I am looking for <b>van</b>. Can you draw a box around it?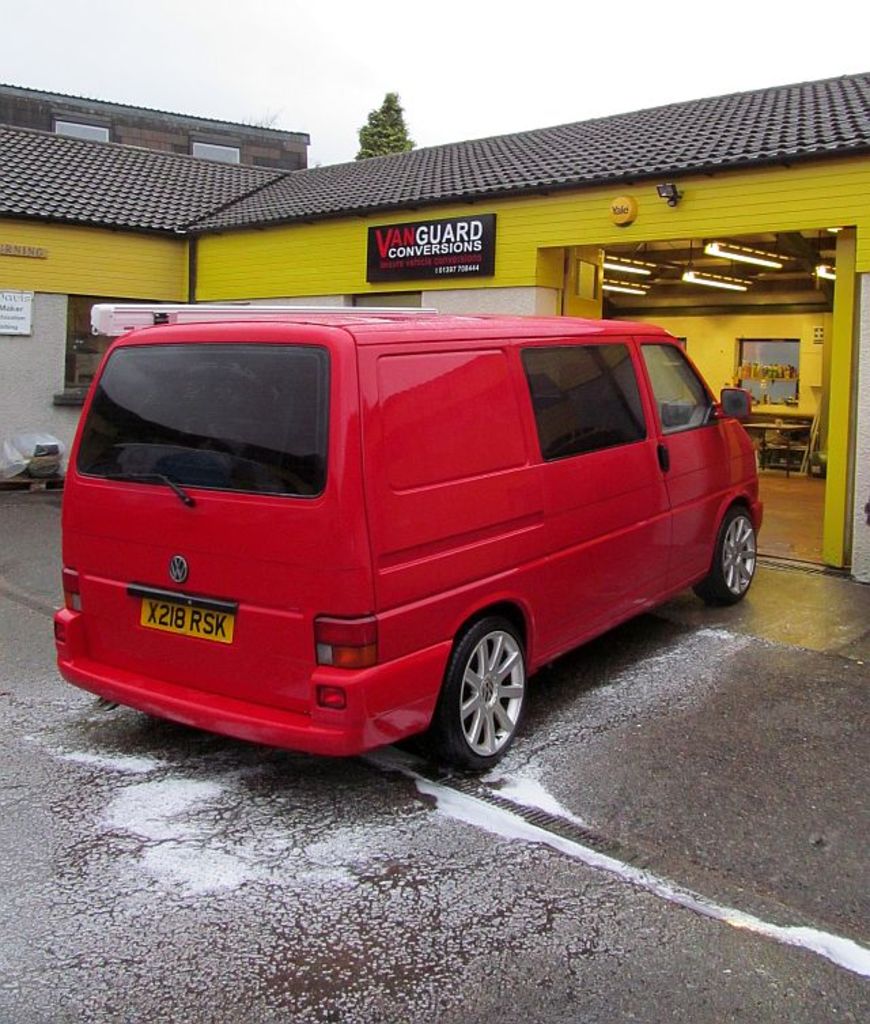
Sure, the bounding box is 56 301 763 778.
